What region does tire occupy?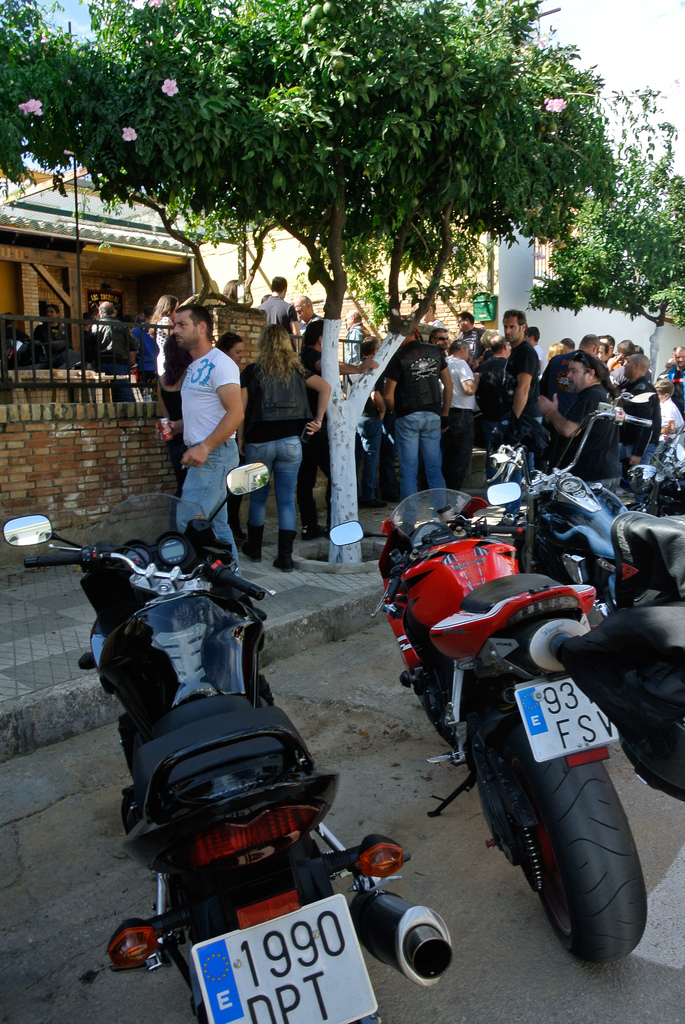
483:751:653:963.
